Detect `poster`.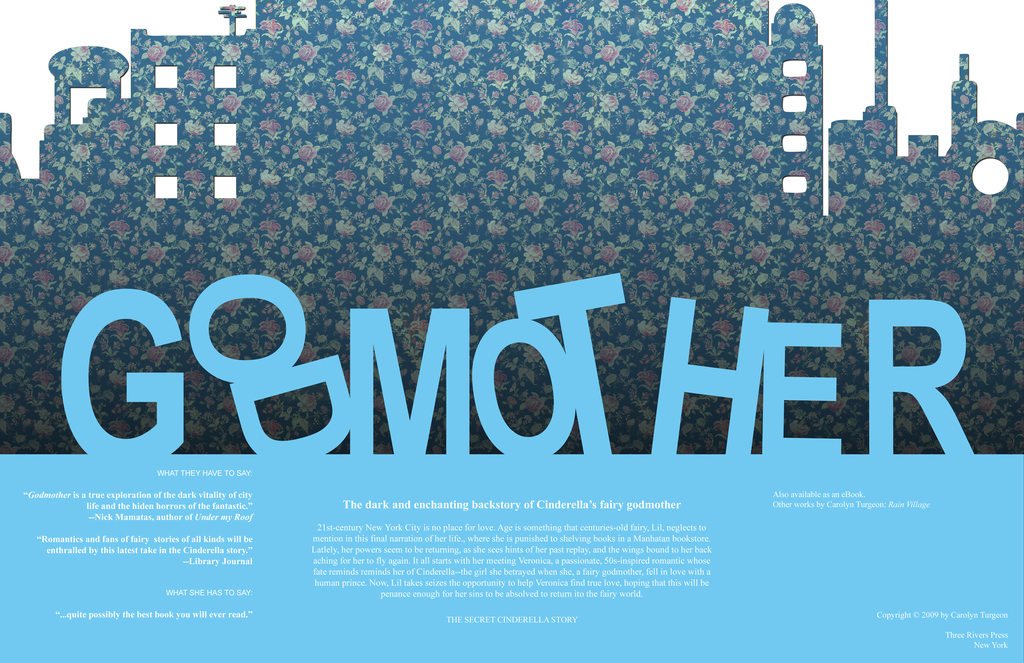
Detected at box=[0, 0, 1023, 662].
